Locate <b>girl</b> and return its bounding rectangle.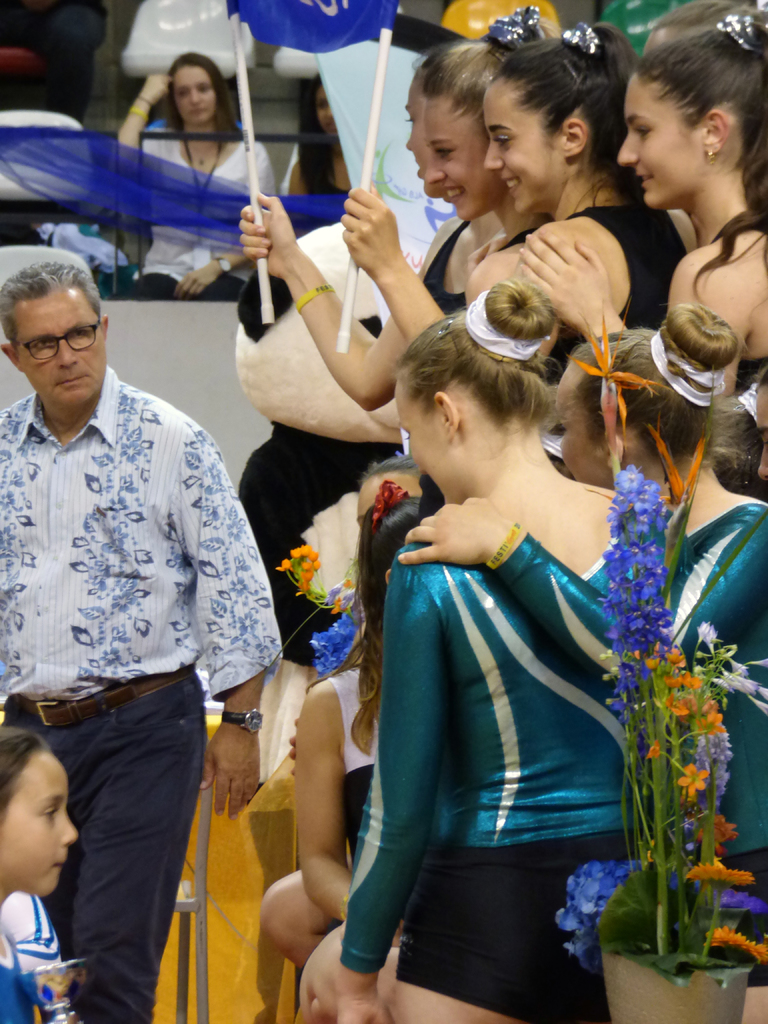
region(256, 490, 426, 968).
